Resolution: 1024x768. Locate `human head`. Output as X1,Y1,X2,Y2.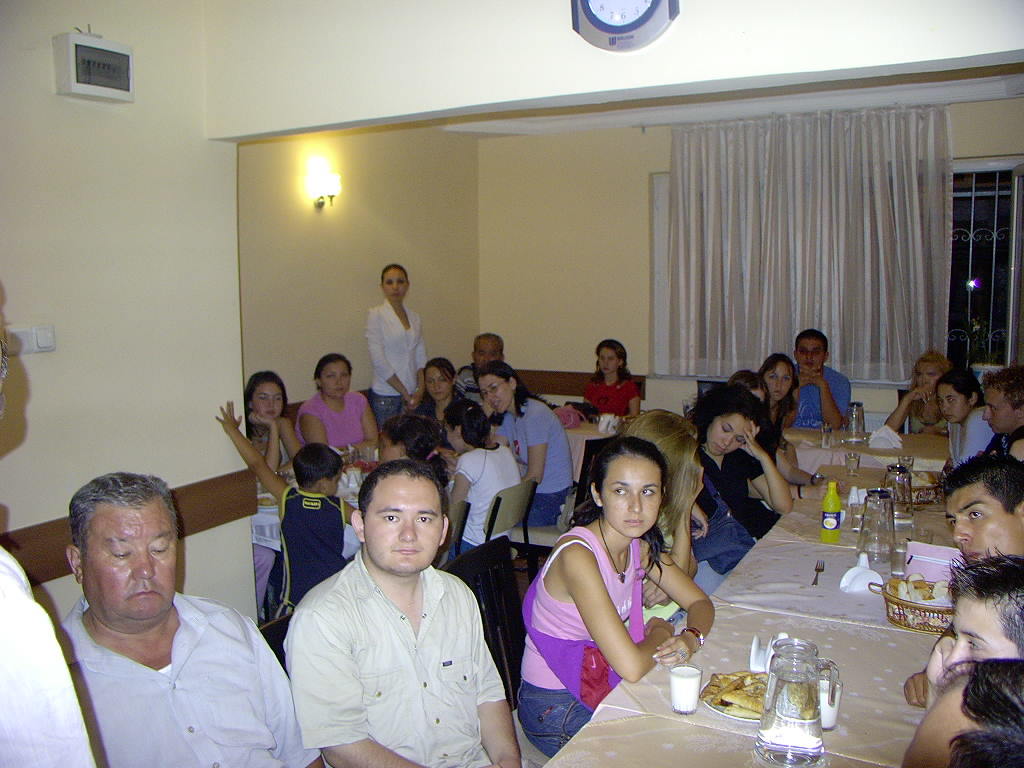
292,445,344,494.
